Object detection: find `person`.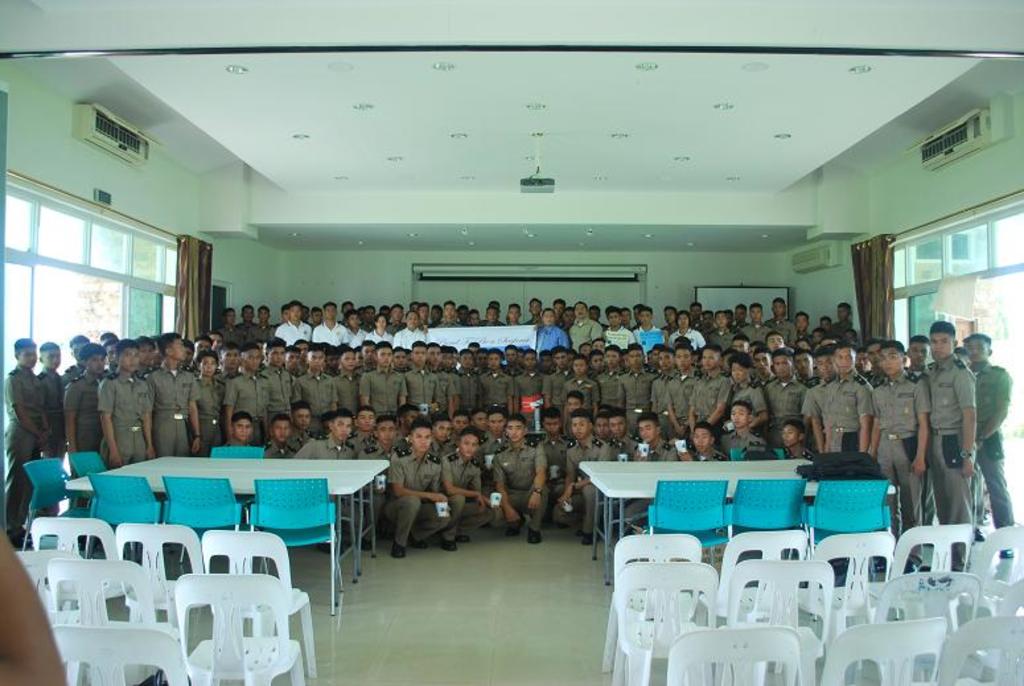
(x1=699, y1=308, x2=729, y2=348).
